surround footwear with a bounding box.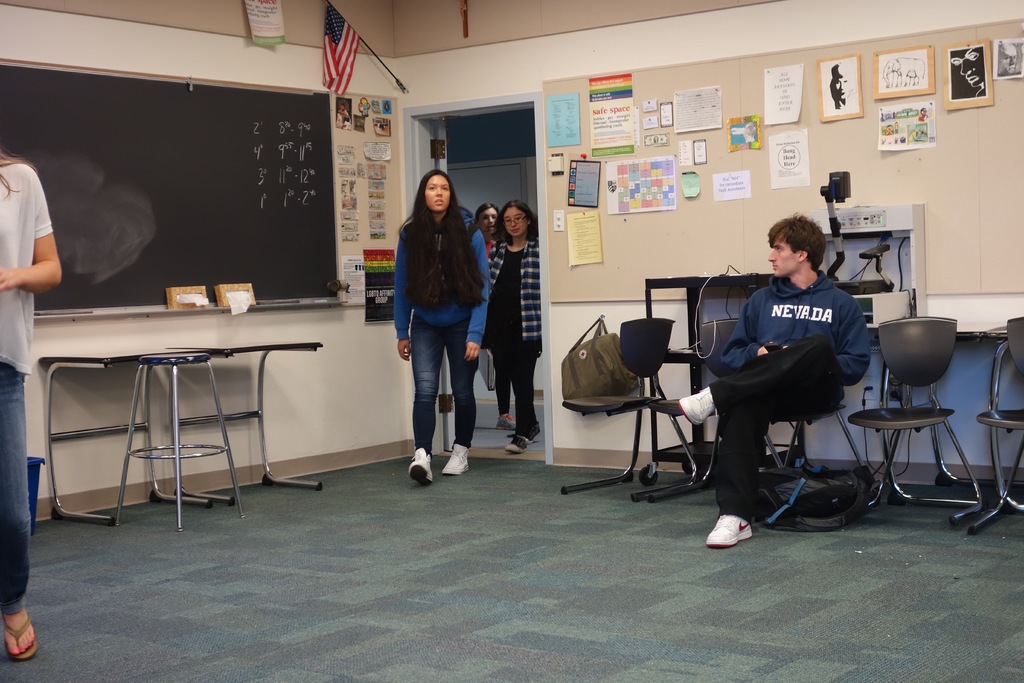
x1=440 y1=443 x2=472 y2=481.
